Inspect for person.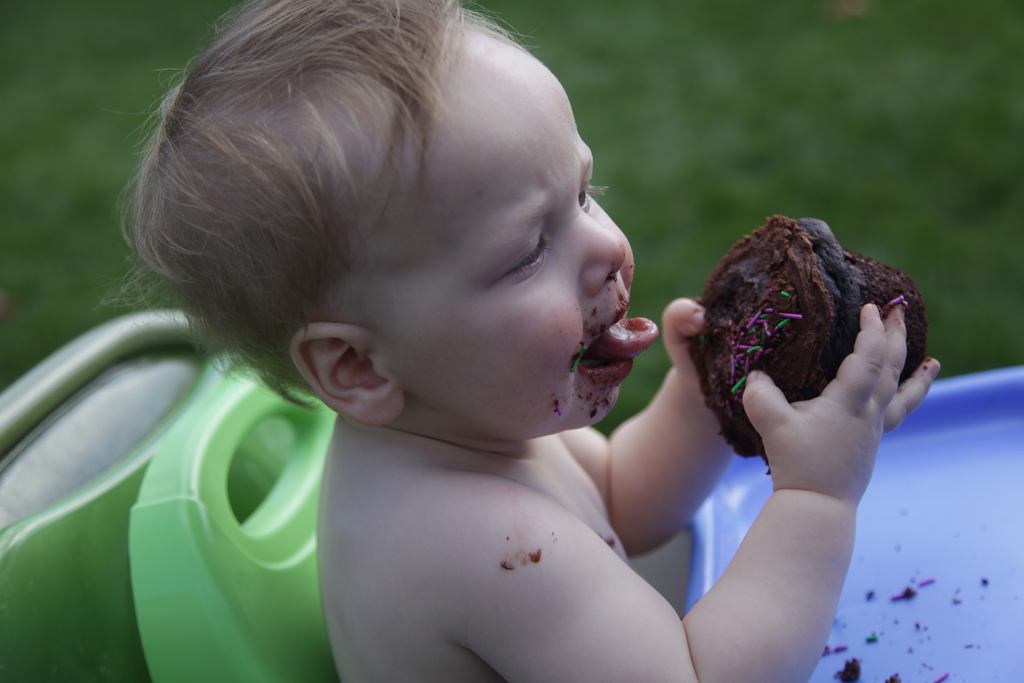
Inspection: [72,33,821,658].
